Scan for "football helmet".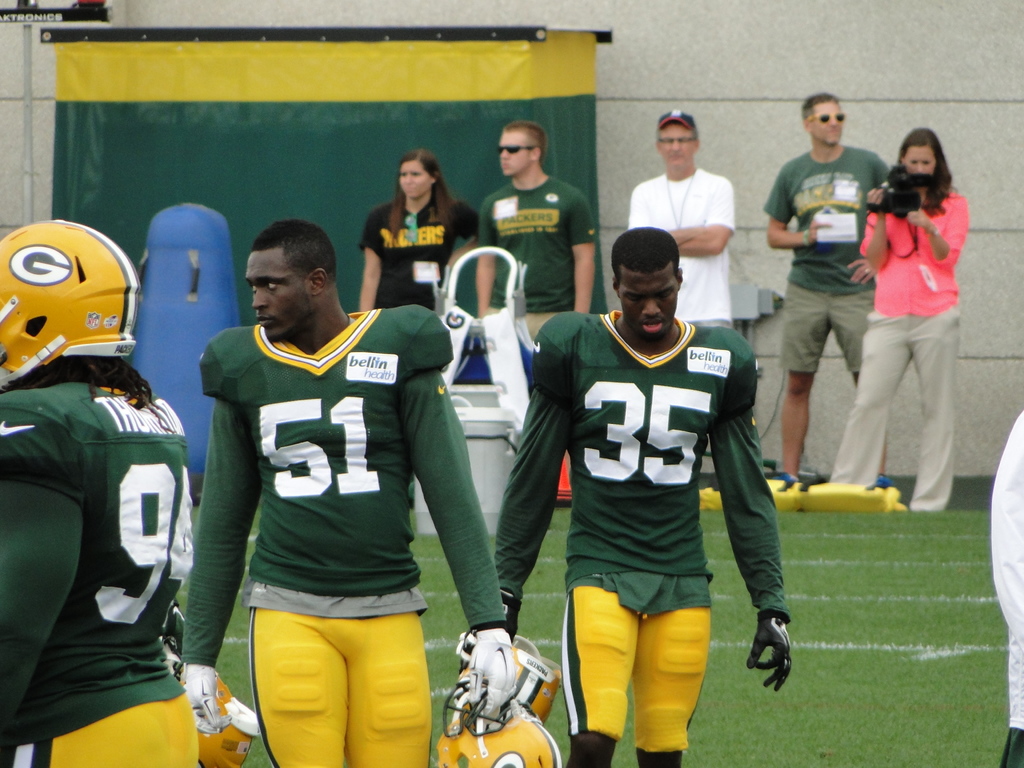
Scan result: {"x1": 5, "y1": 207, "x2": 129, "y2": 406}.
